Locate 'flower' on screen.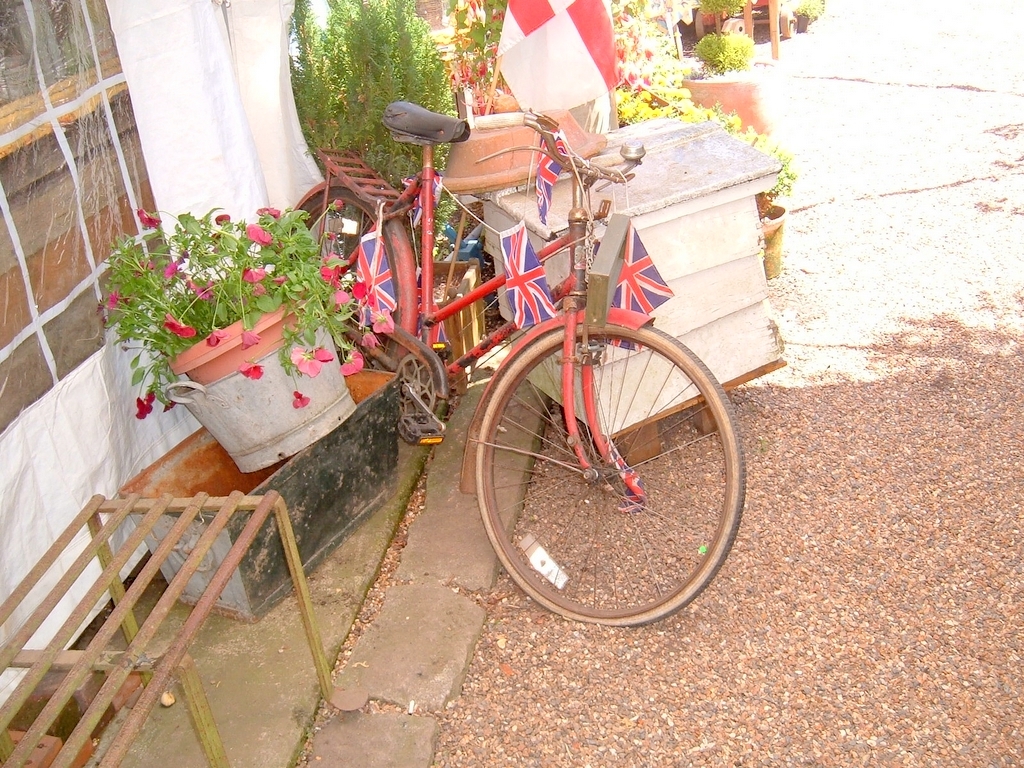
On screen at Rect(361, 330, 375, 351).
